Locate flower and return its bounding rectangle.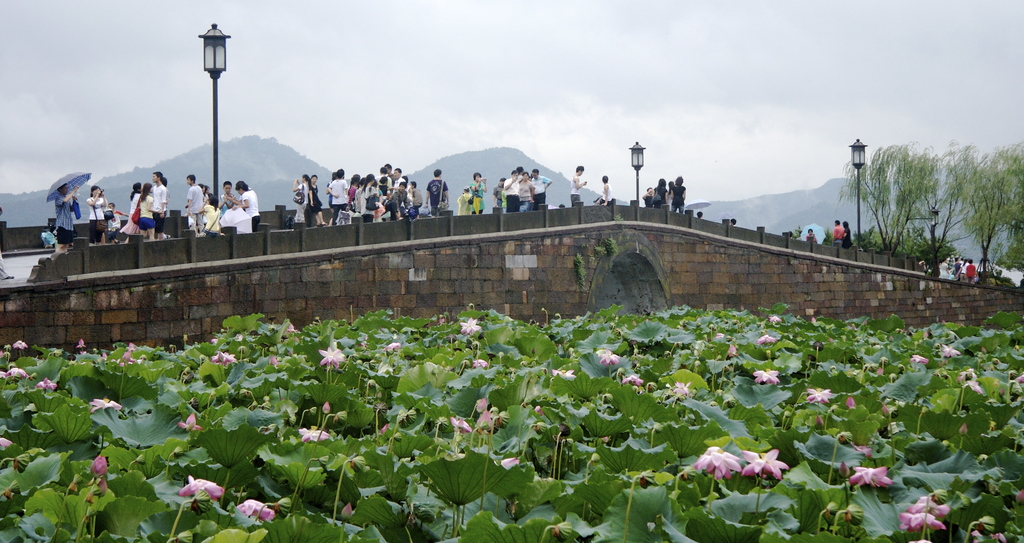
x1=941, y1=343, x2=961, y2=359.
